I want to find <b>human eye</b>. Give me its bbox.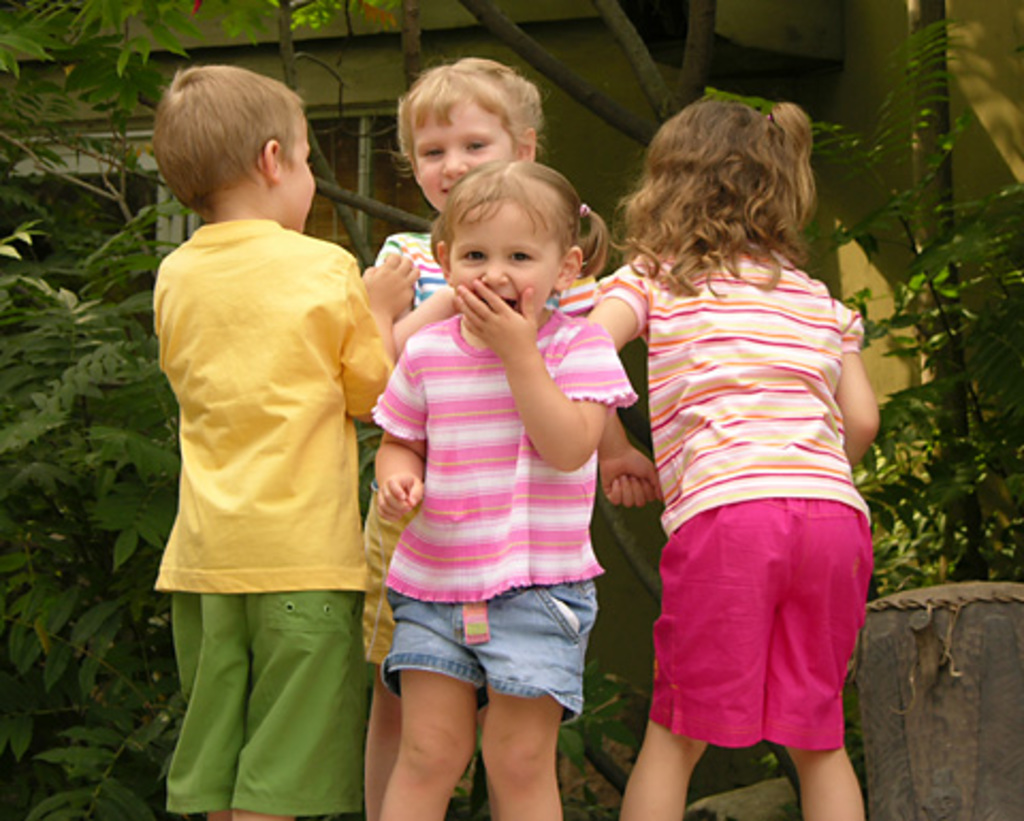
(497, 247, 535, 264).
